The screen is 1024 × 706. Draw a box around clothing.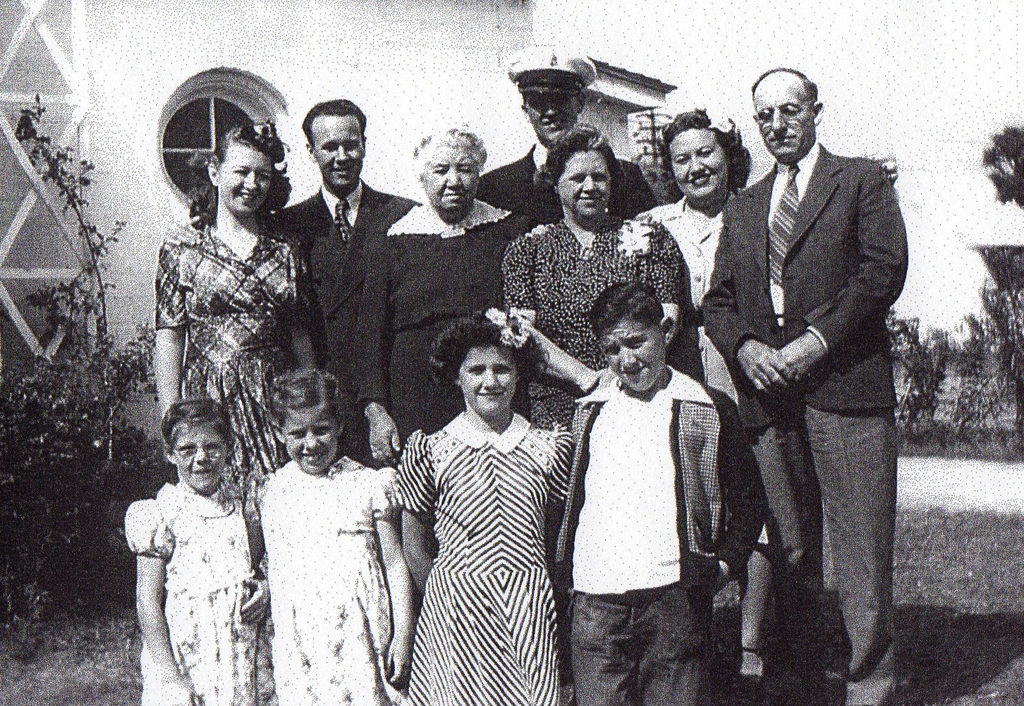
locate(636, 202, 752, 431).
